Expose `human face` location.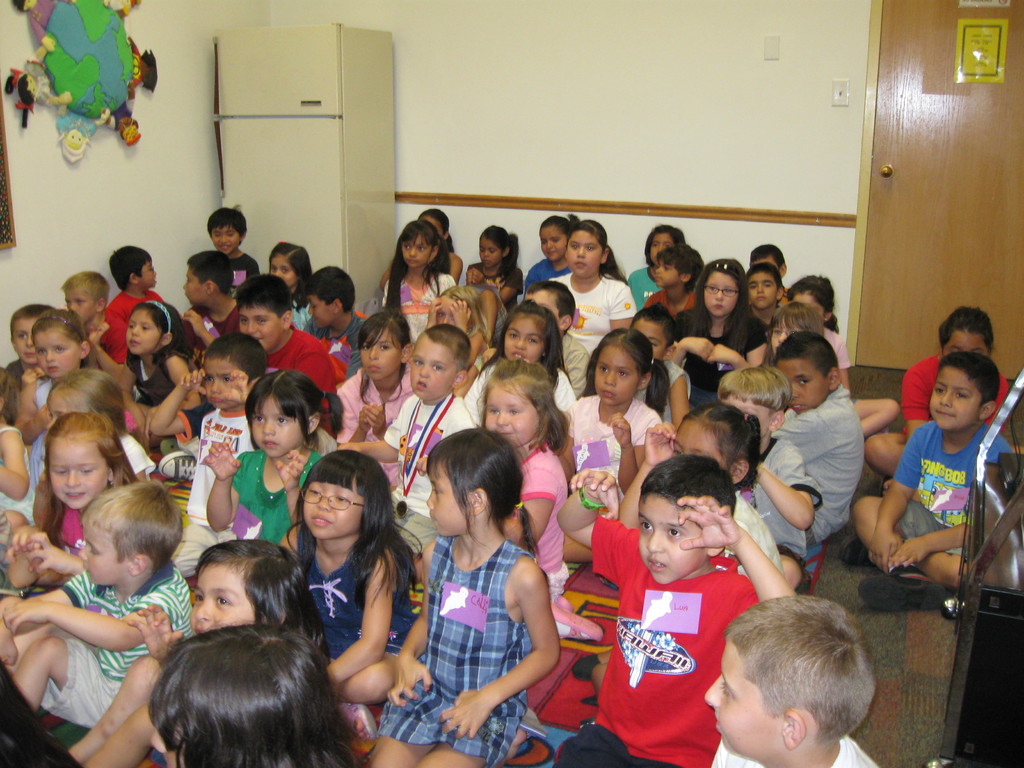
Exposed at [125, 310, 163, 358].
